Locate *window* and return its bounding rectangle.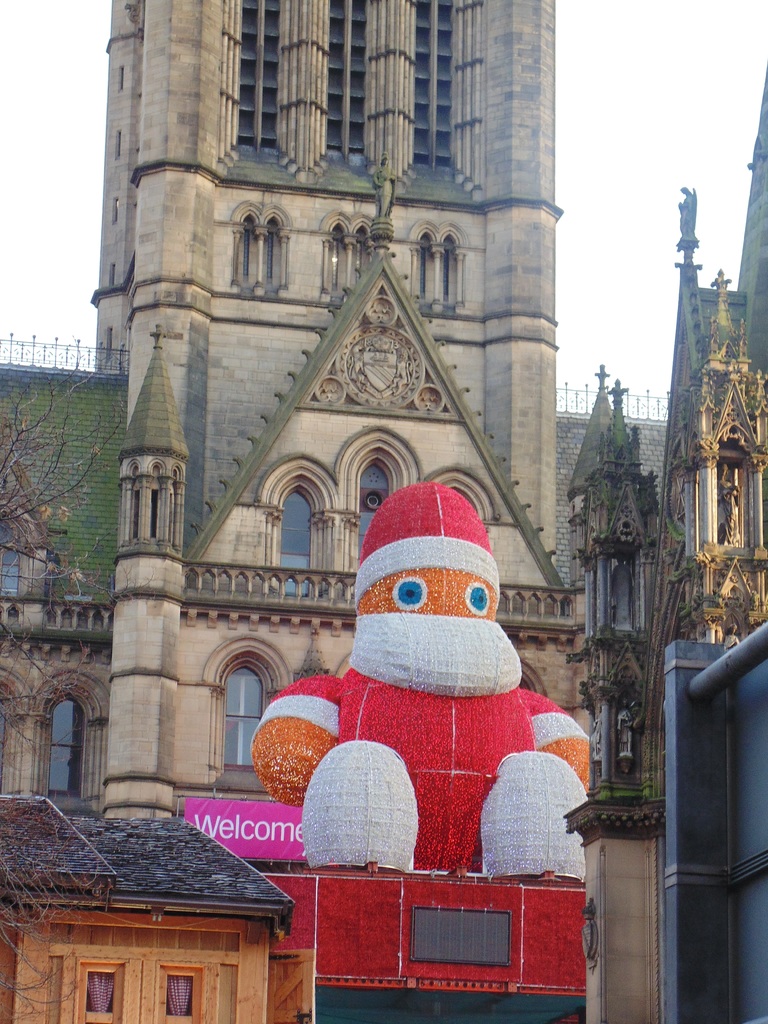
280, 481, 319, 602.
